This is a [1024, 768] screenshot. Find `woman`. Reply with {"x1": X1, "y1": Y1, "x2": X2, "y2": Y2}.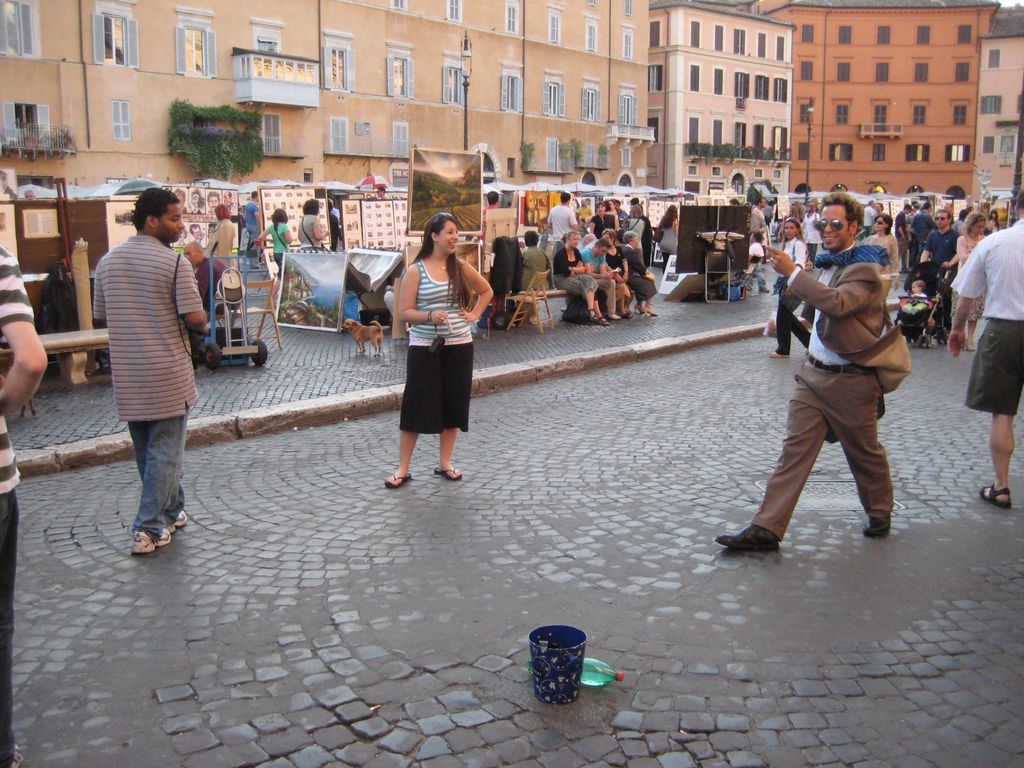
{"x1": 204, "y1": 204, "x2": 237, "y2": 269}.
